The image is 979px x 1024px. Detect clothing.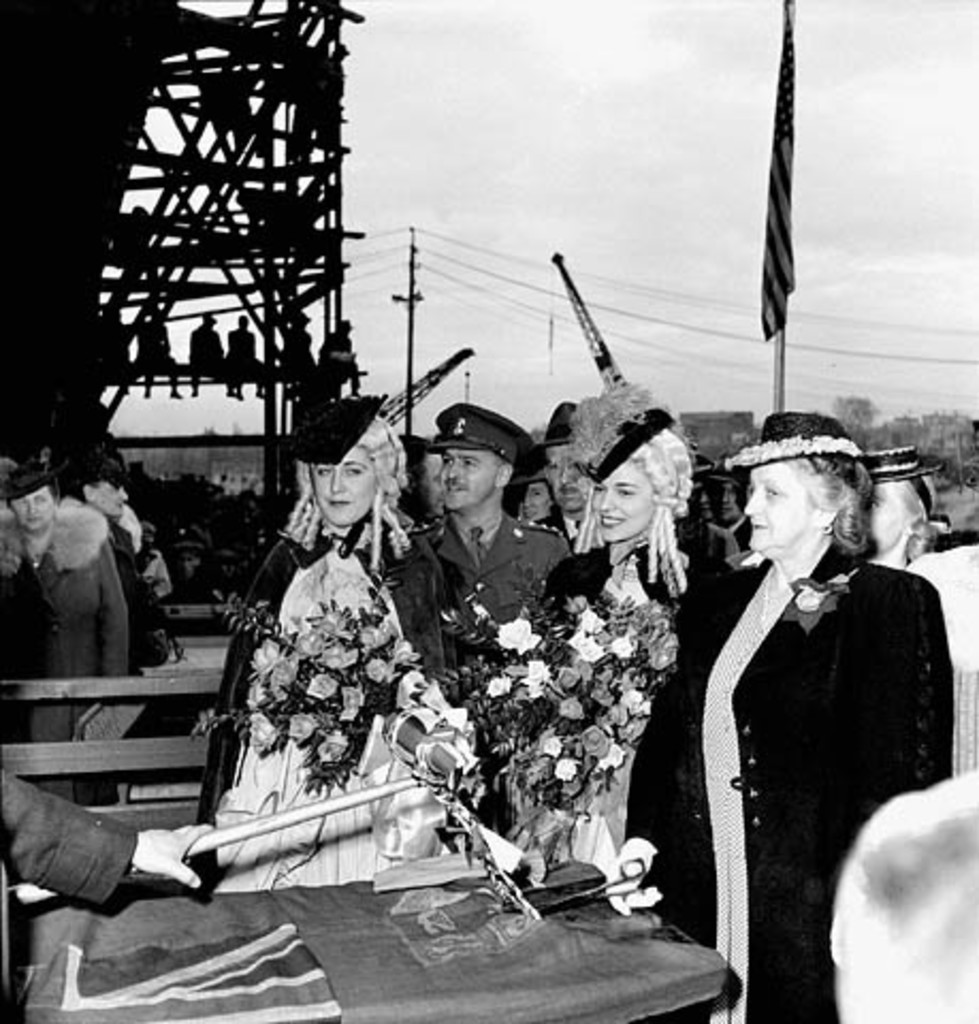
Detection: l=0, t=503, r=139, b=723.
